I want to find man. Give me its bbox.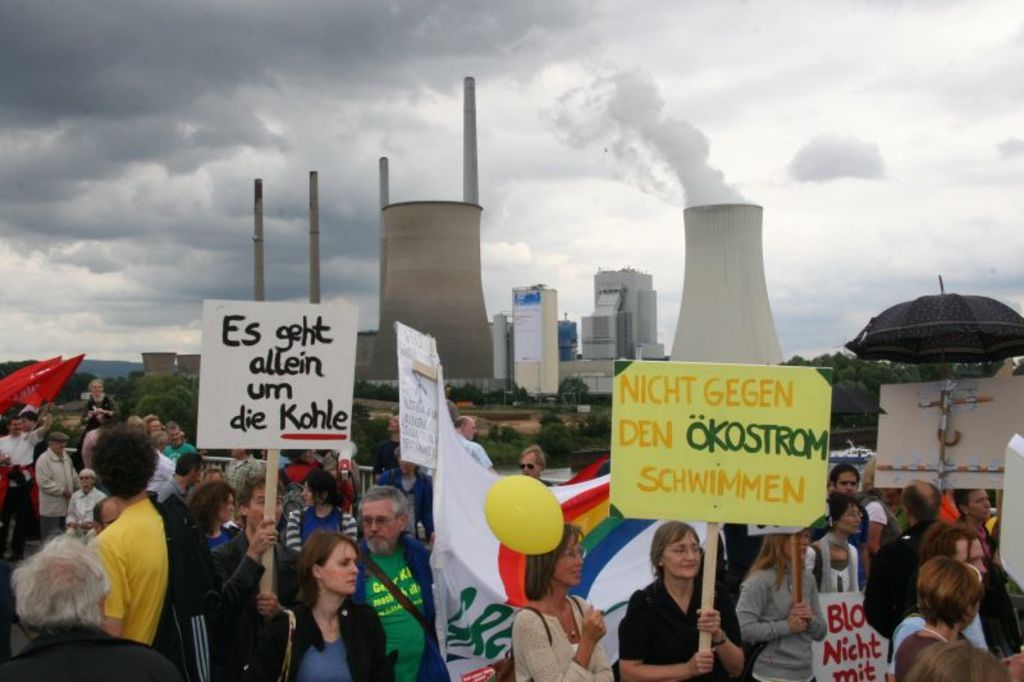
rect(83, 424, 173, 650).
